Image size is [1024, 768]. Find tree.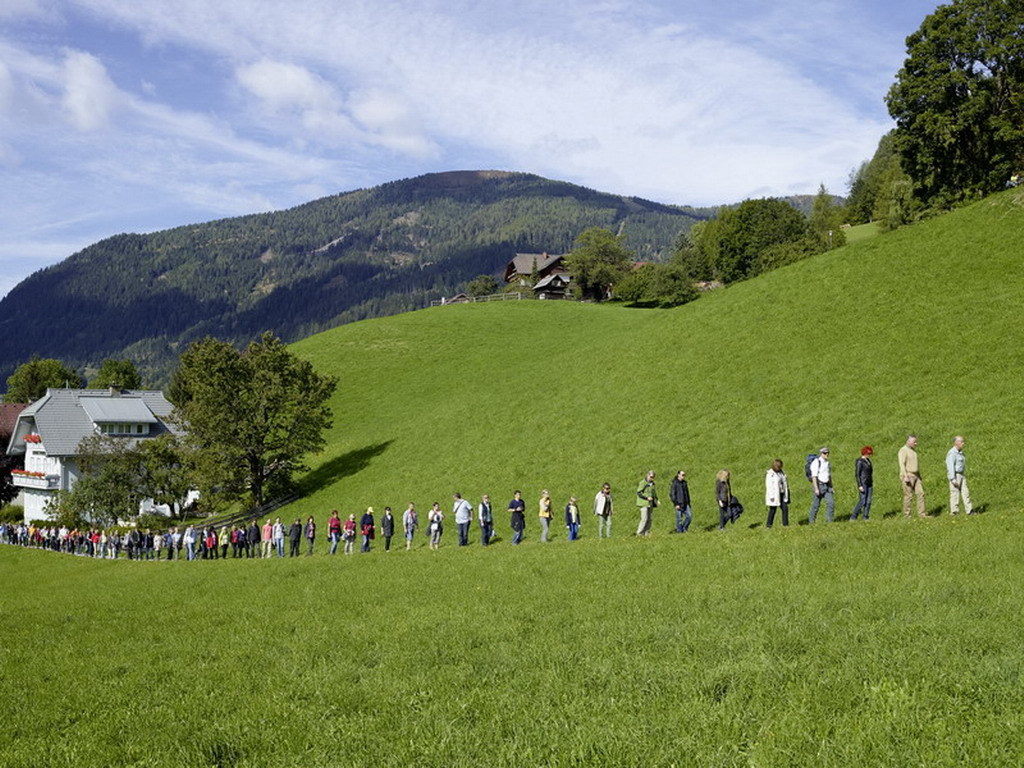
x1=824, y1=124, x2=918, y2=225.
